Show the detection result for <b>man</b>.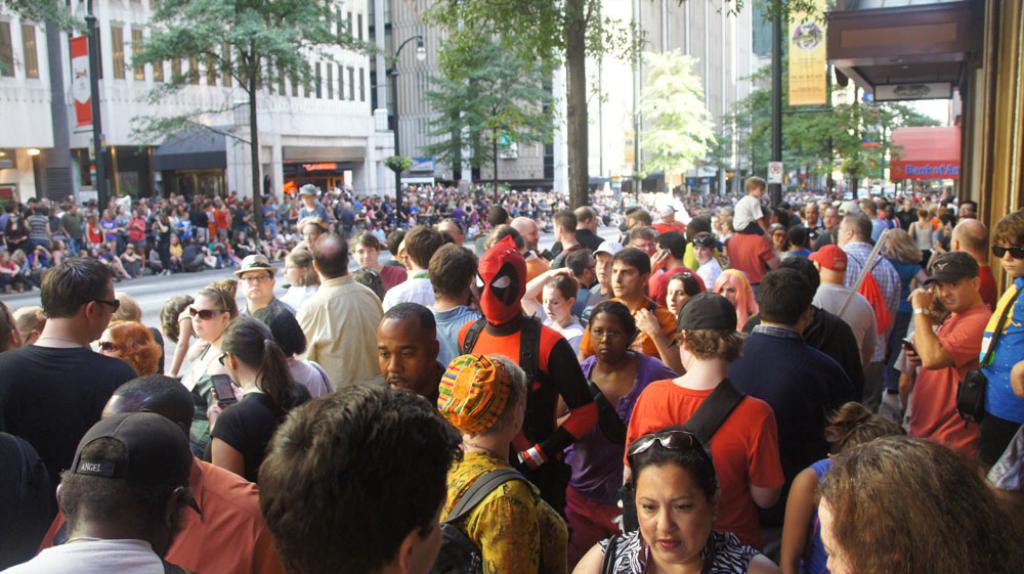
(898,251,992,461).
